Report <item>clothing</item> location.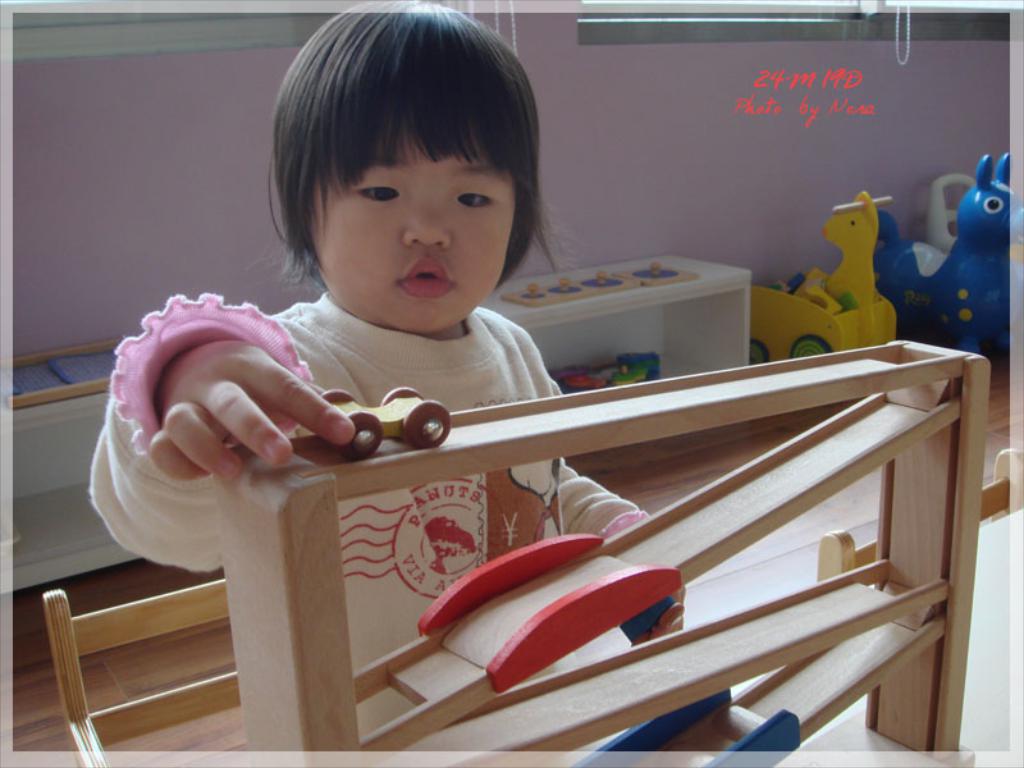
Report: {"x1": 81, "y1": 284, "x2": 654, "y2": 667}.
